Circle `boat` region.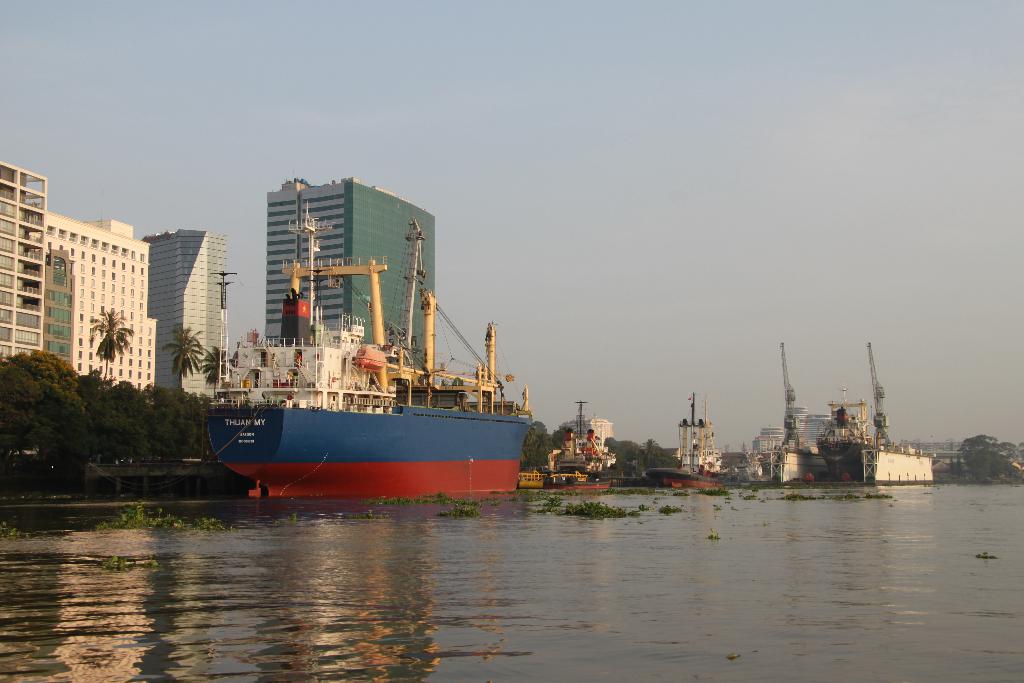
Region: BBox(544, 467, 619, 492).
